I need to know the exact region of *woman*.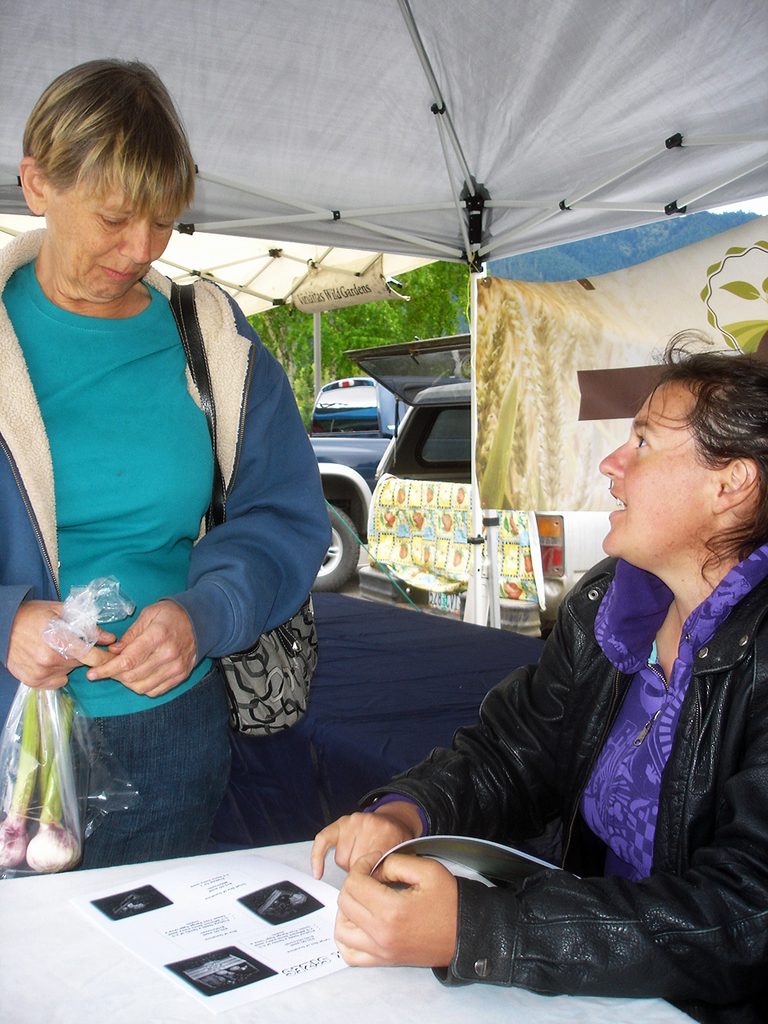
Region: (314, 326, 767, 1023).
